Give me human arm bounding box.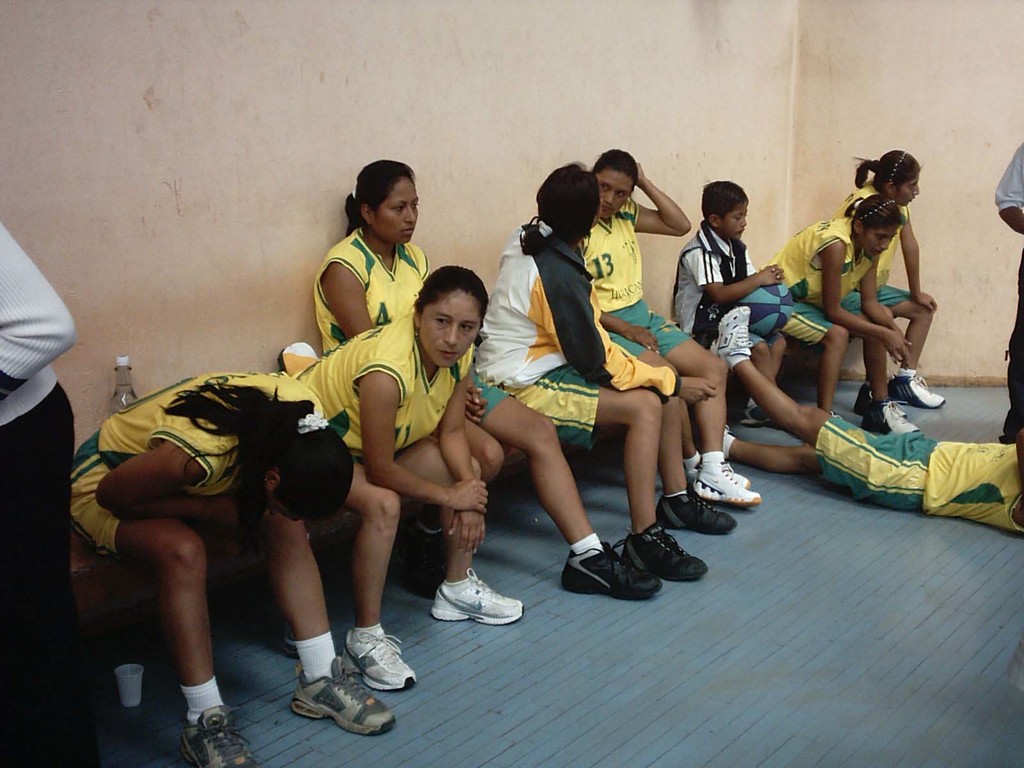
<bbox>324, 261, 489, 425</bbox>.
